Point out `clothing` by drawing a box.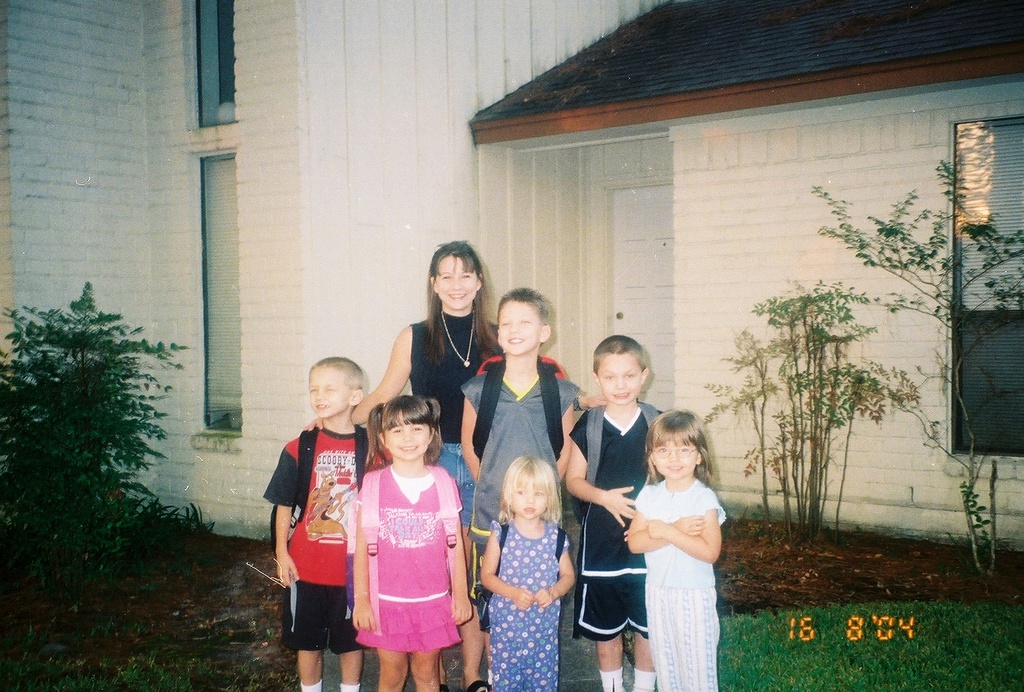
(left=483, top=522, right=566, bottom=687).
